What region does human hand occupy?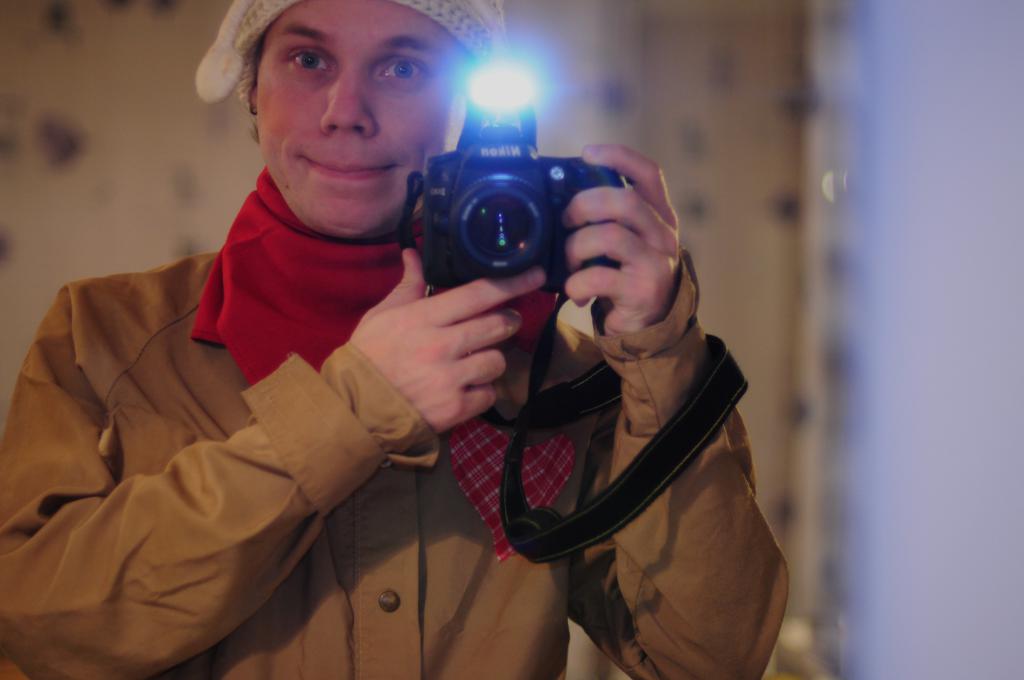
<bbox>567, 147, 698, 400</bbox>.
